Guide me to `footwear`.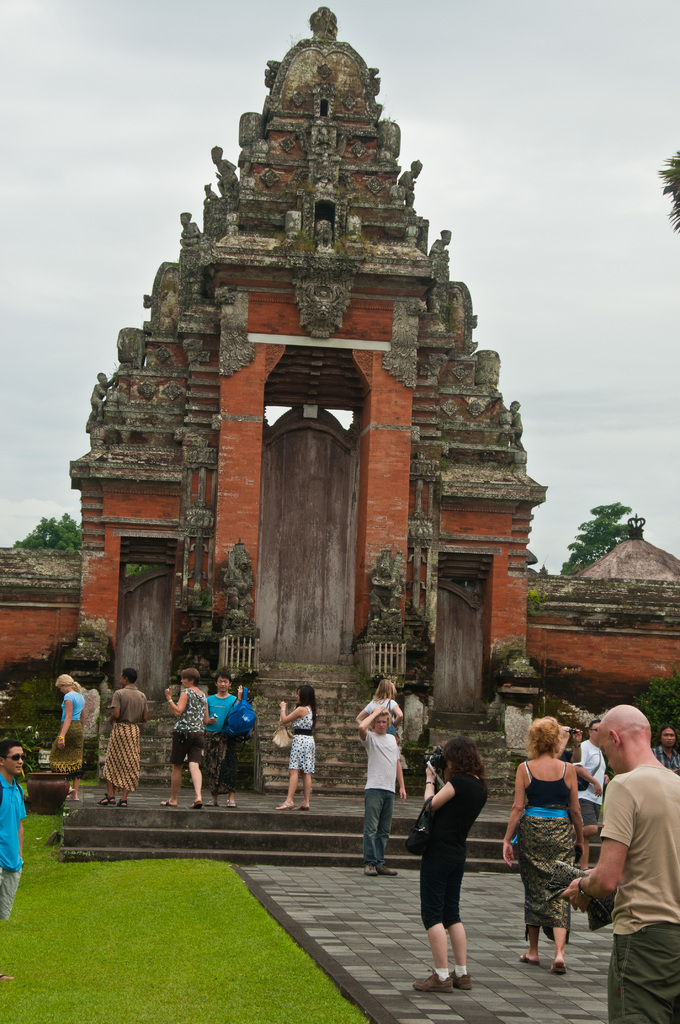
Guidance: left=296, top=806, right=312, bottom=811.
